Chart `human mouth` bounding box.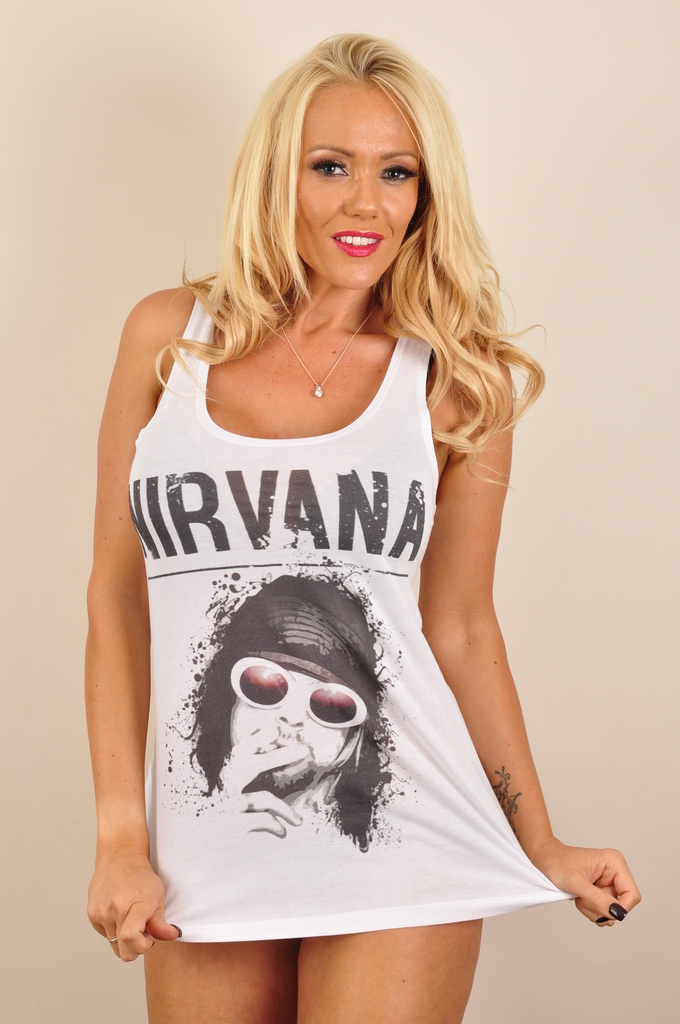
Charted: [x1=249, y1=736, x2=300, y2=780].
